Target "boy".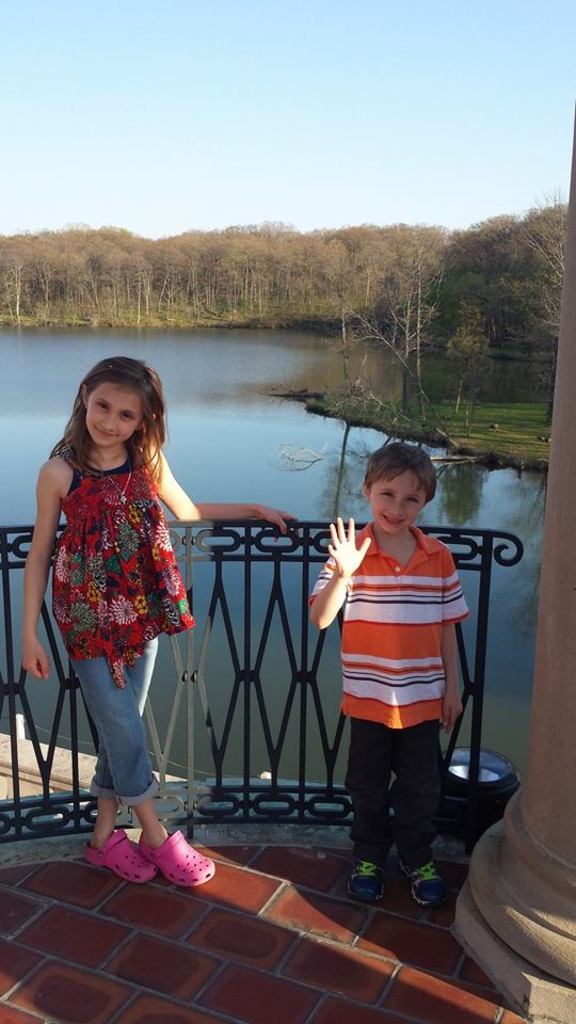
Target region: [x1=304, y1=439, x2=468, y2=900].
